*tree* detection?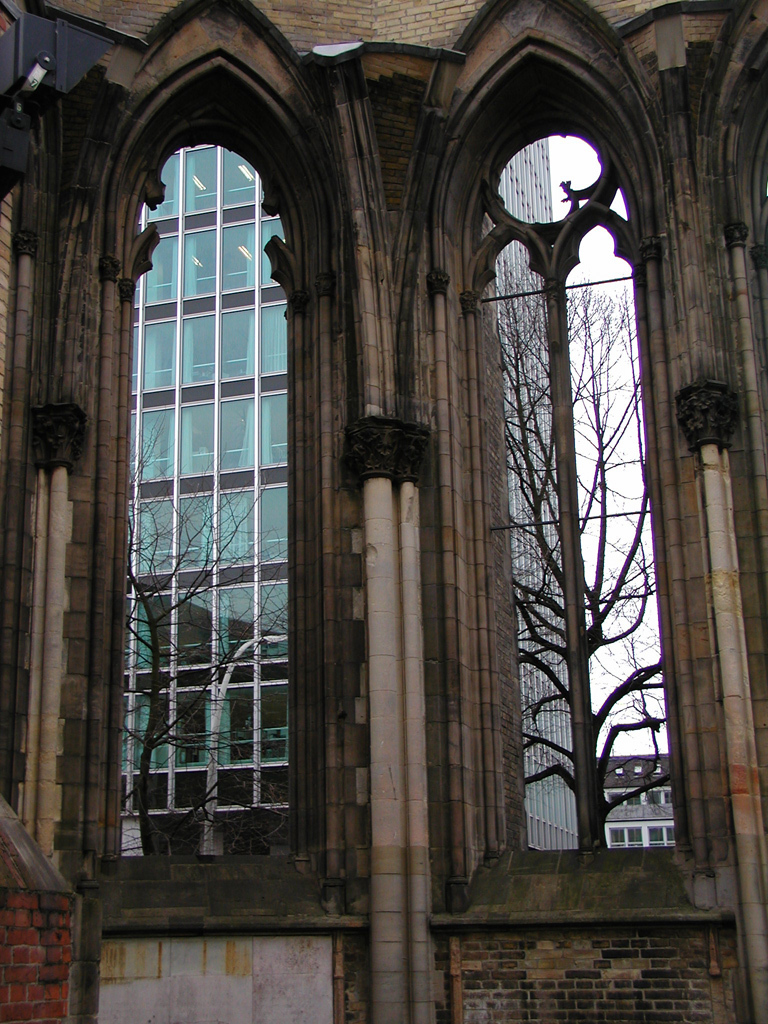
box(493, 281, 649, 849)
